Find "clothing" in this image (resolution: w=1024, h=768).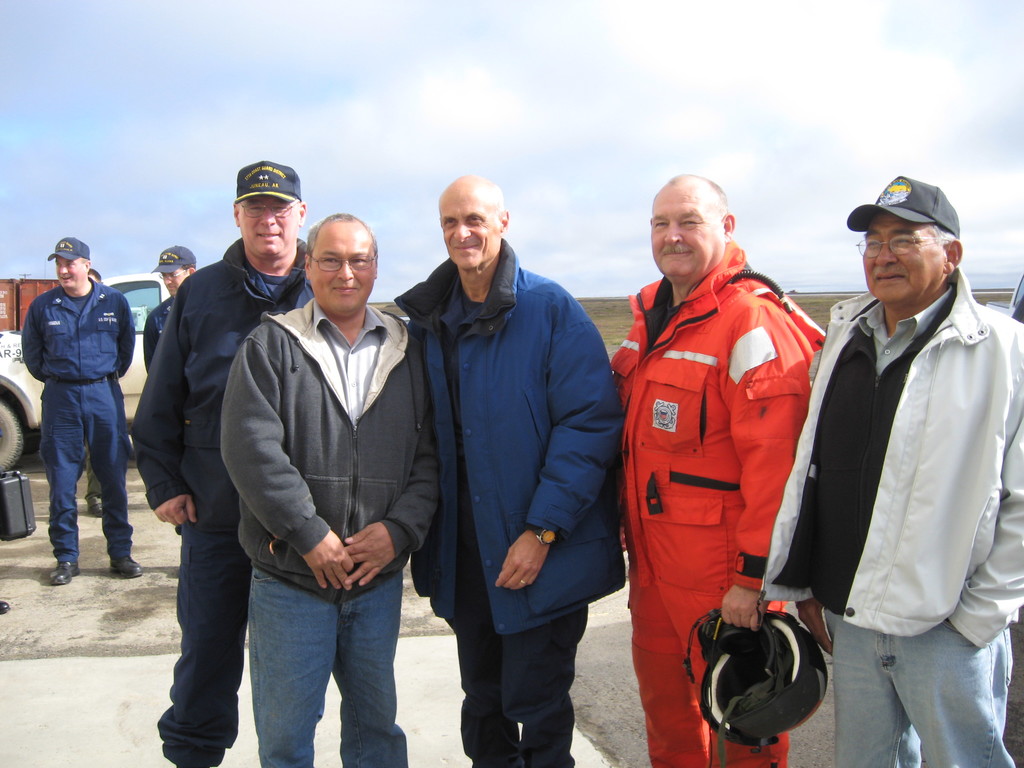
BBox(216, 298, 436, 767).
